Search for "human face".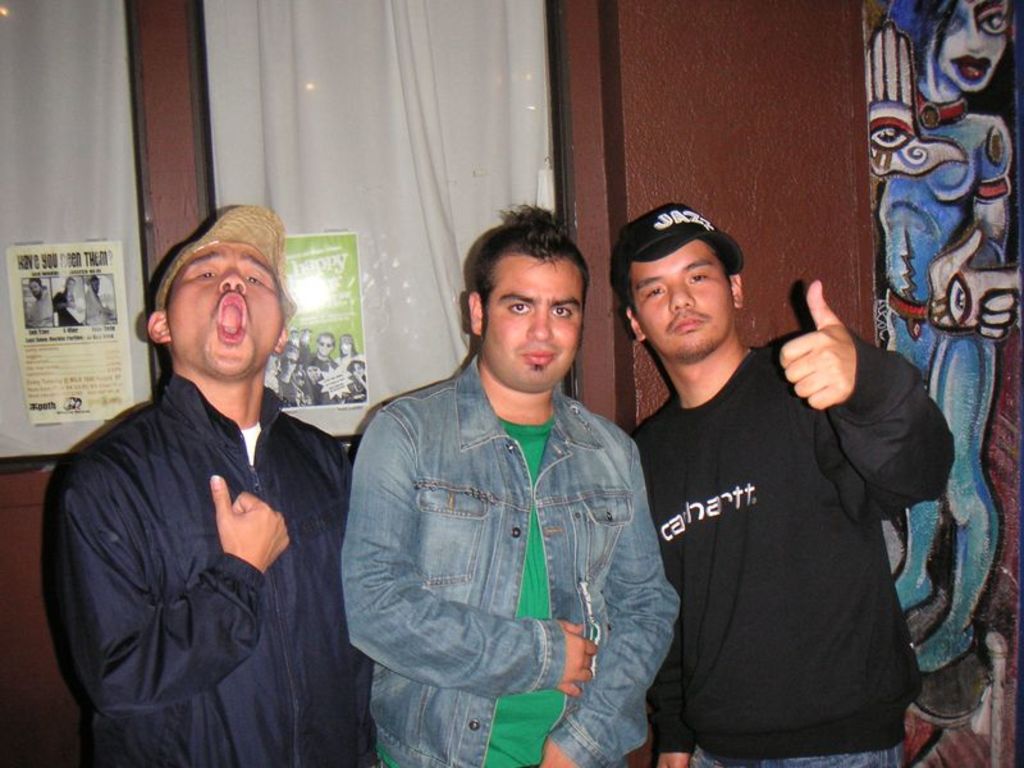
Found at select_region(630, 241, 733, 361).
